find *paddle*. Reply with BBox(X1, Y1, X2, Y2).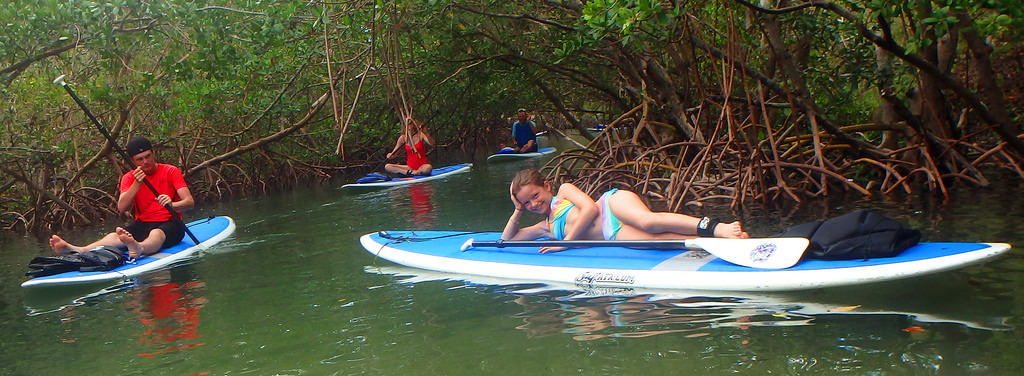
BBox(56, 72, 202, 243).
